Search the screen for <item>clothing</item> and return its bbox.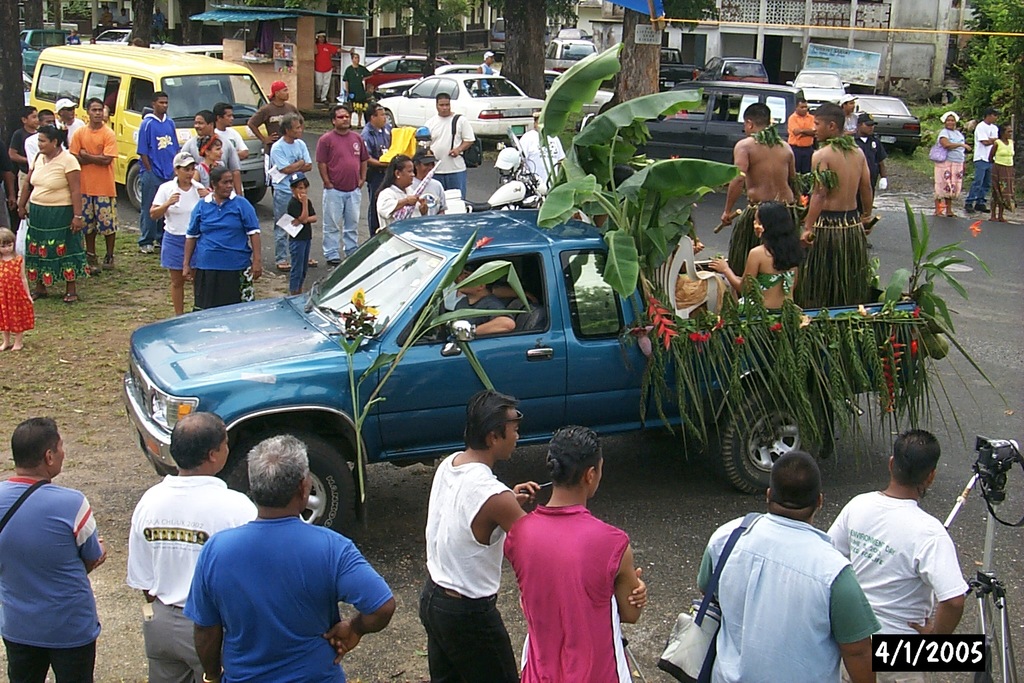
Found: [x1=153, y1=175, x2=210, y2=233].
